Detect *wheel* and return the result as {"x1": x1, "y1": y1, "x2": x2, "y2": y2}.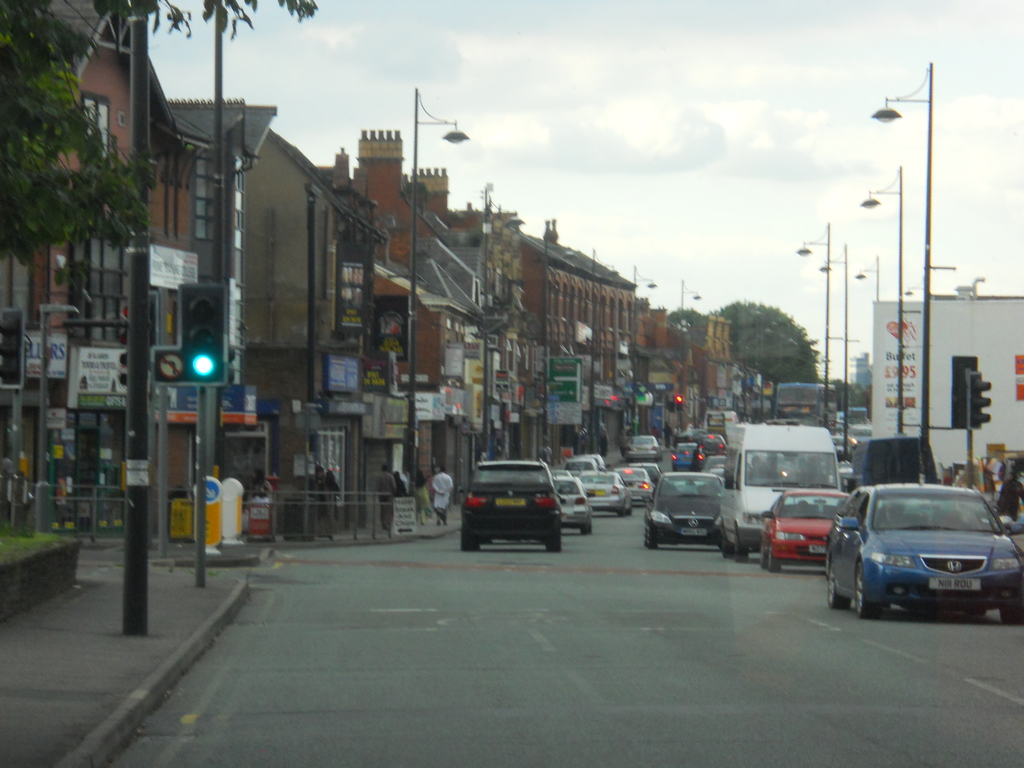
{"x1": 734, "y1": 536, "x2": 749, "y2": 561}.
